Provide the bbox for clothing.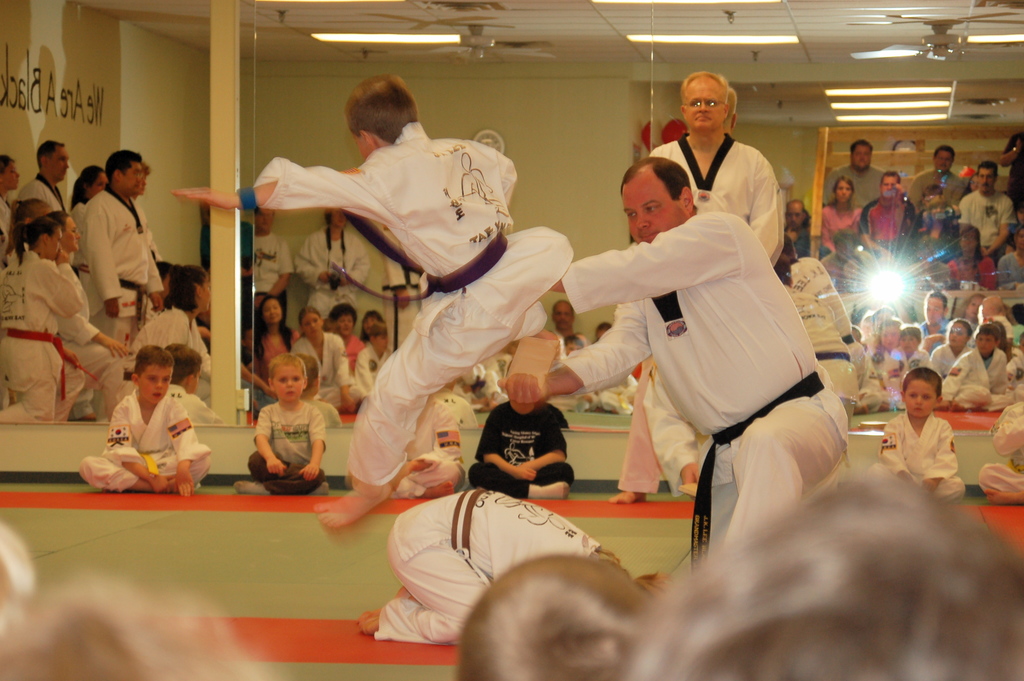
detection(76, 388, 215, 496).
